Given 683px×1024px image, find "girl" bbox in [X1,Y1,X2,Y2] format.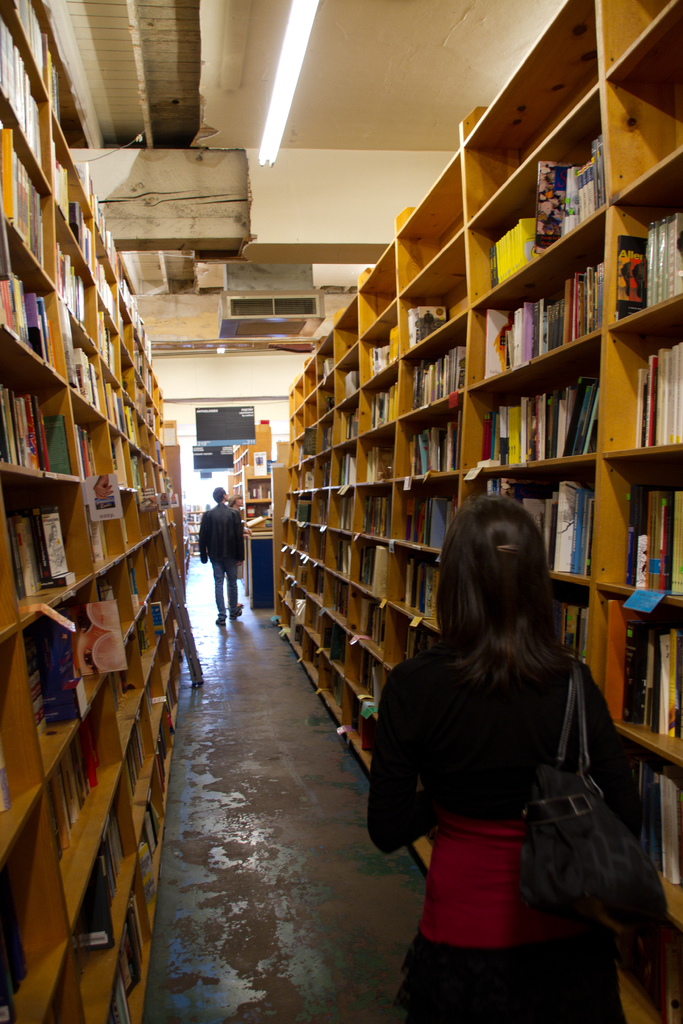
[366,496,645,1023].
